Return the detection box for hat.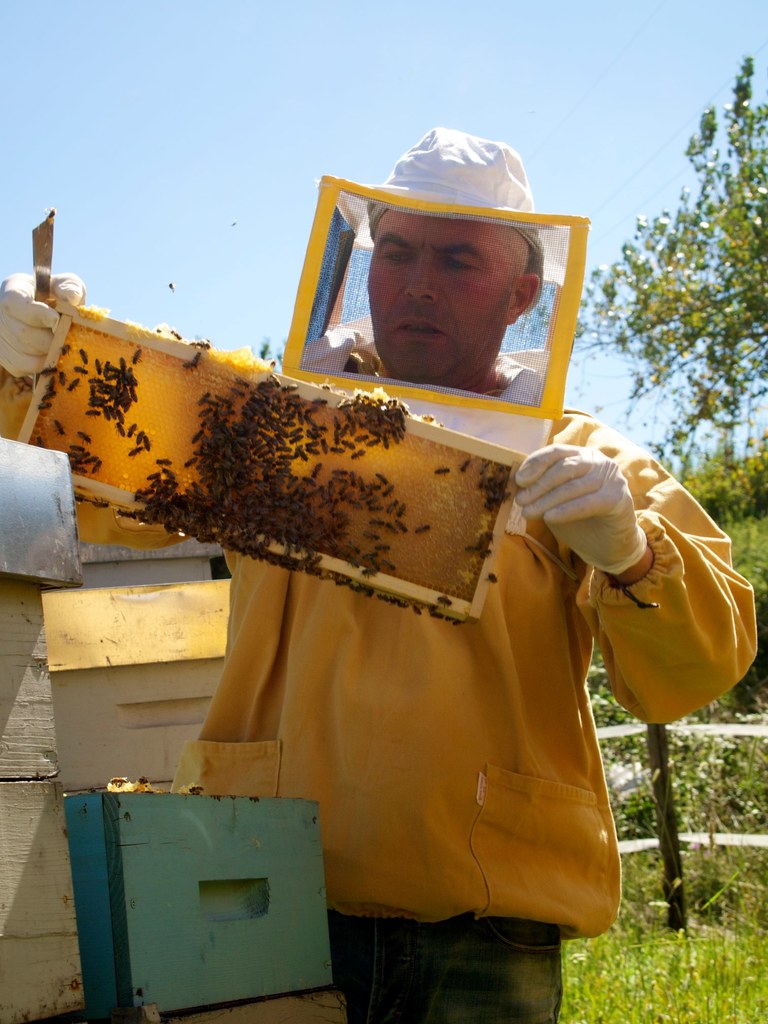
(left=321, top=116, right=570, bottom=285).
